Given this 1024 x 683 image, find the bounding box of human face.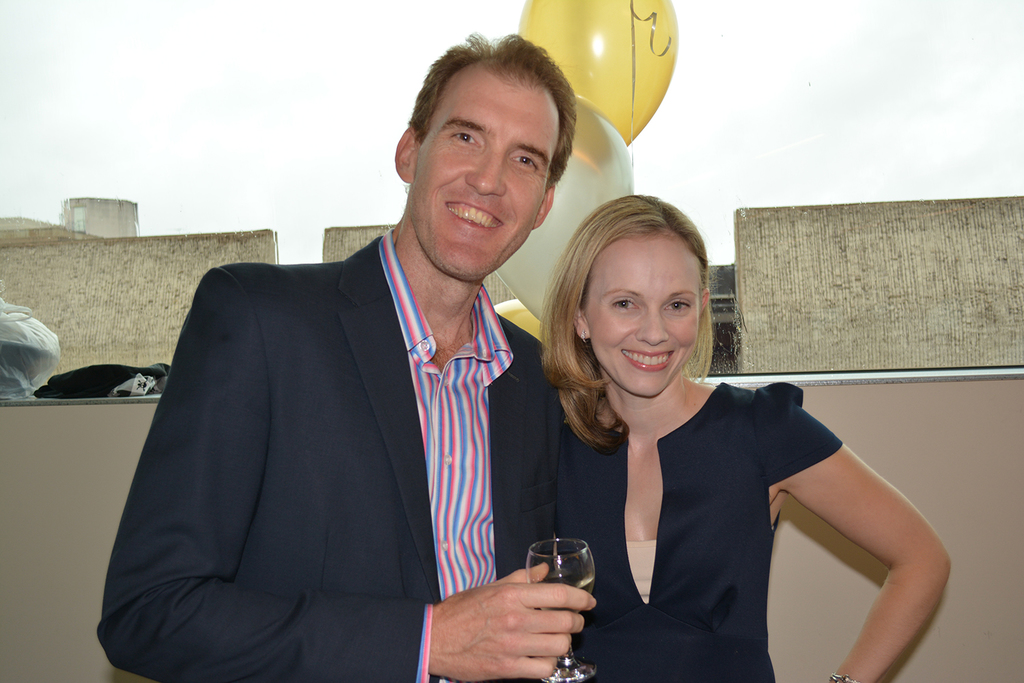
597 250 702 392.
